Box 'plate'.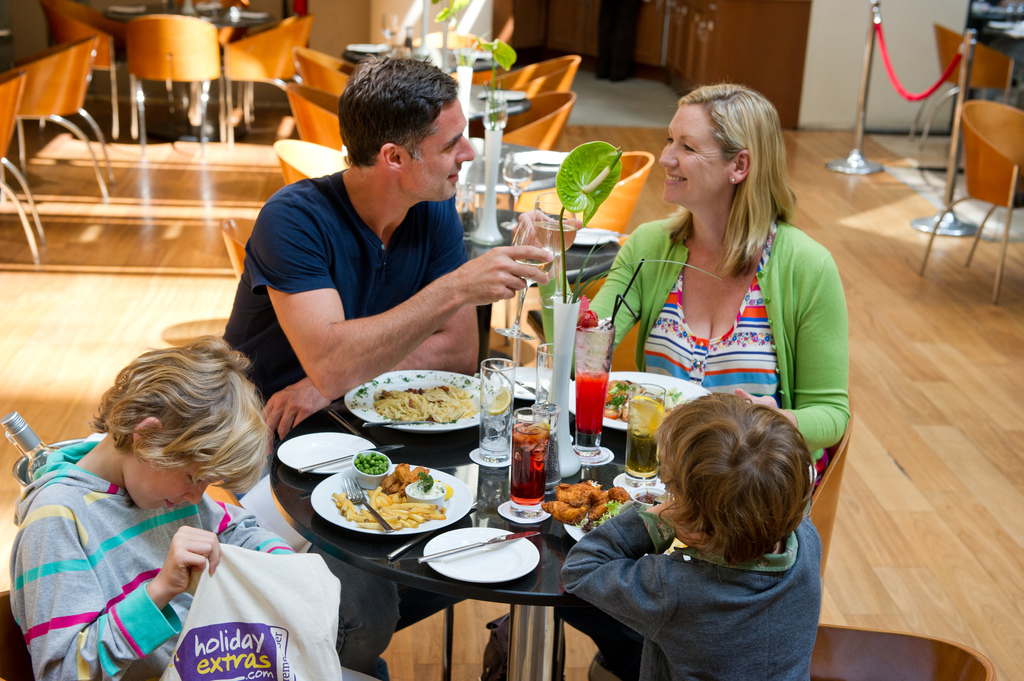
region(337, 365, 511, 439).
